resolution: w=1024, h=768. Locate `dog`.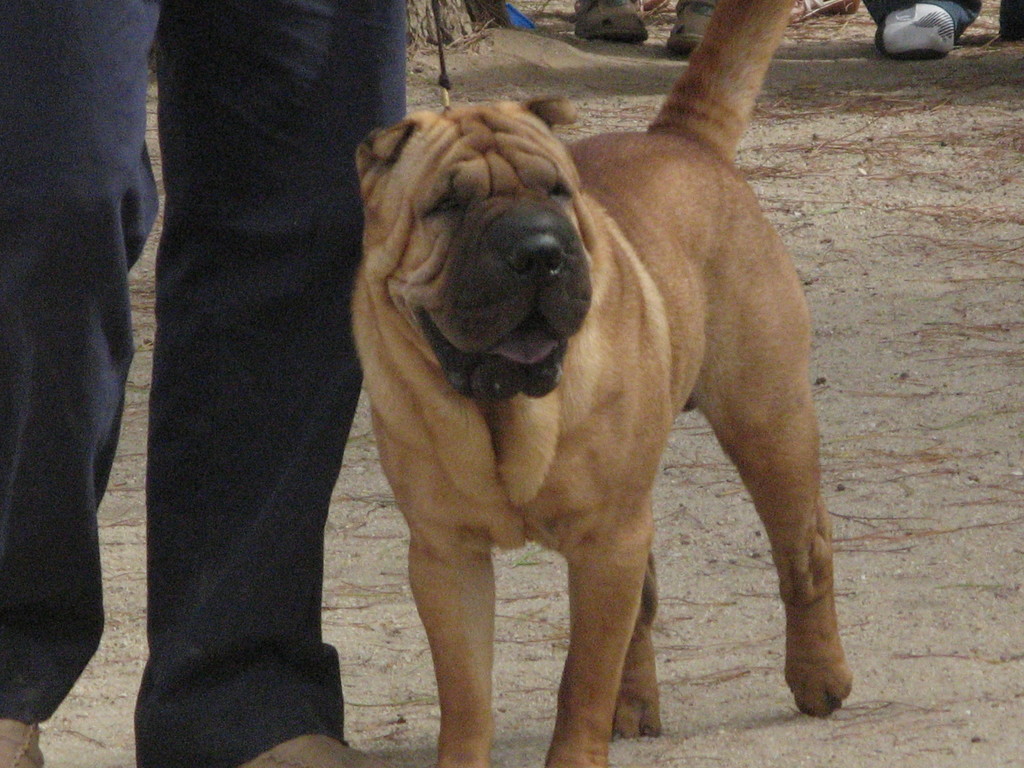
{"x1": 356, "y1": 0, "x2": 856, "y2": 767}.
